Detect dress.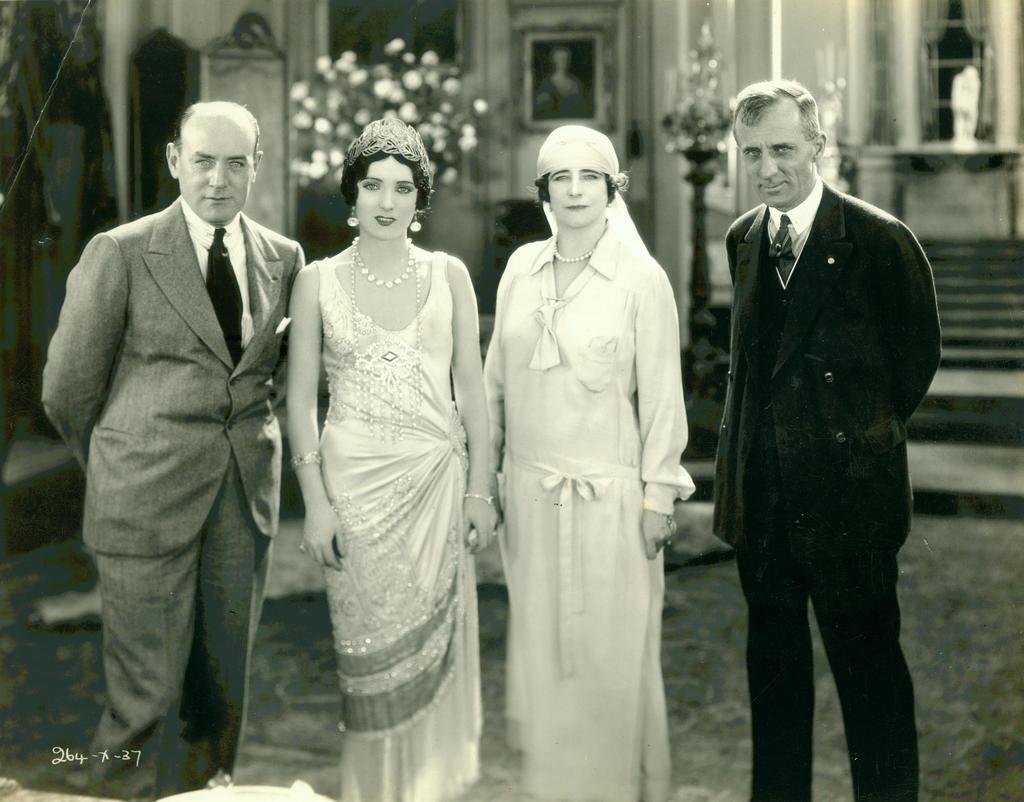
Detected at 316,253,476,801.
